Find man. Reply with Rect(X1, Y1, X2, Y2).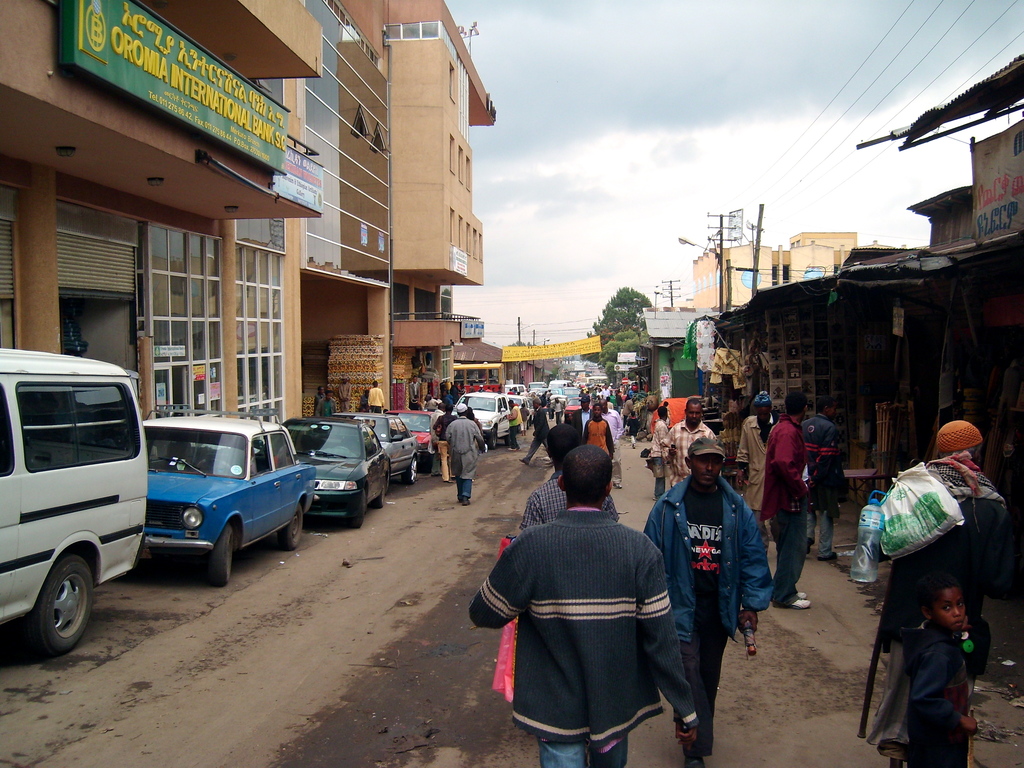
Rect(572, 393, 589, 427).
